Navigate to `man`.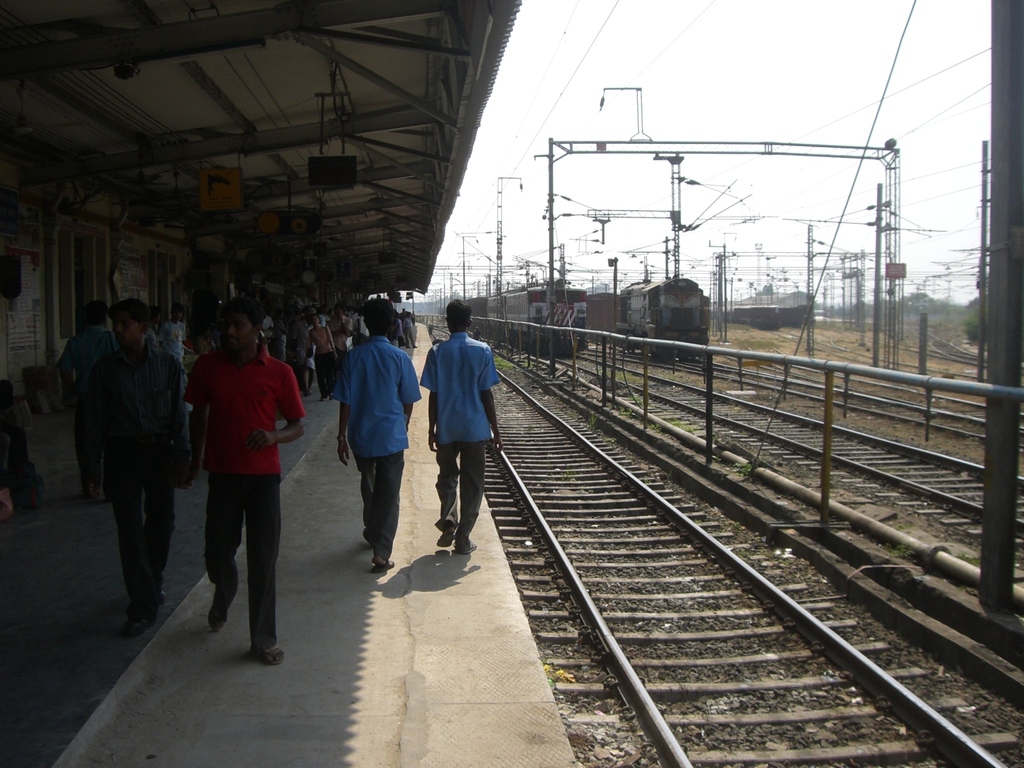
Navigation target: (329, 295, 420, 569).
